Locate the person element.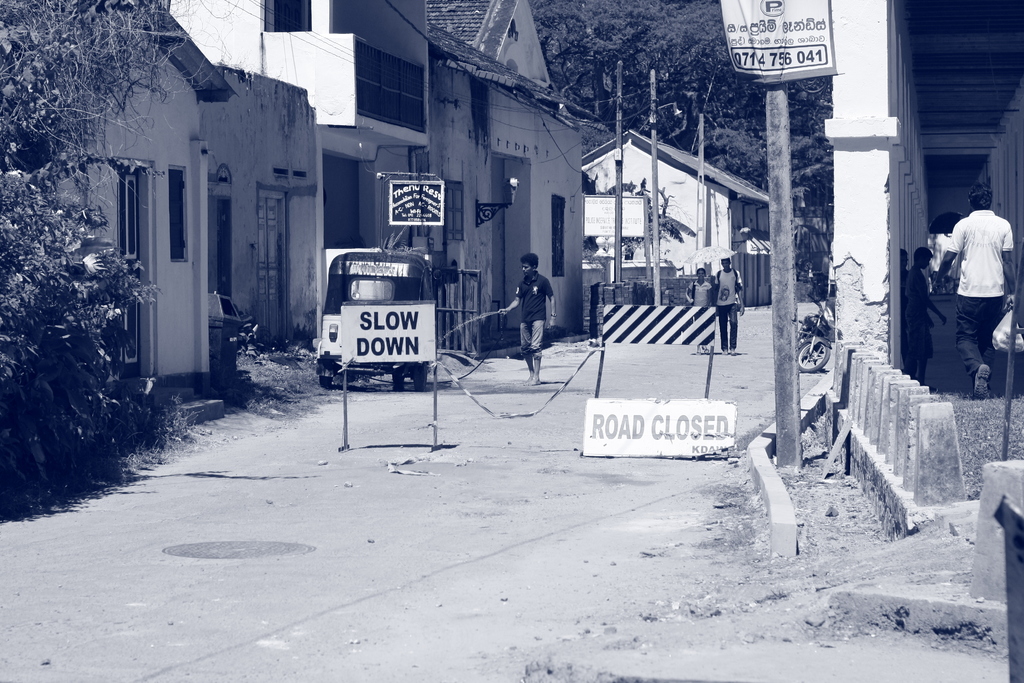
Element bbox: select_region(924, 181, 1015, 407).
